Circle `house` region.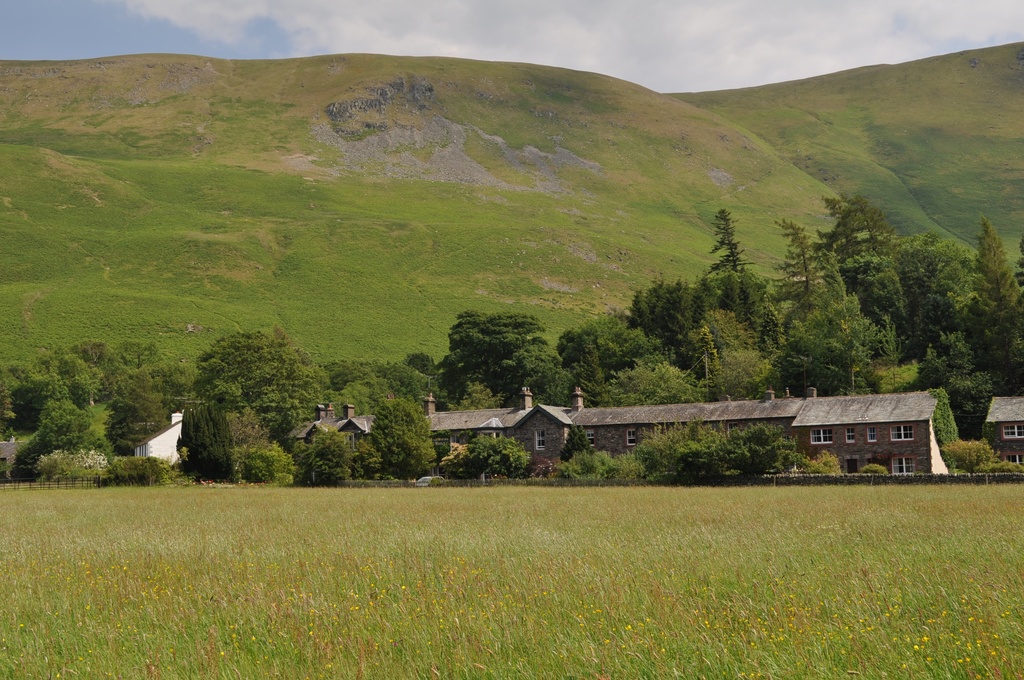
Region: 993:393:1023:473.
